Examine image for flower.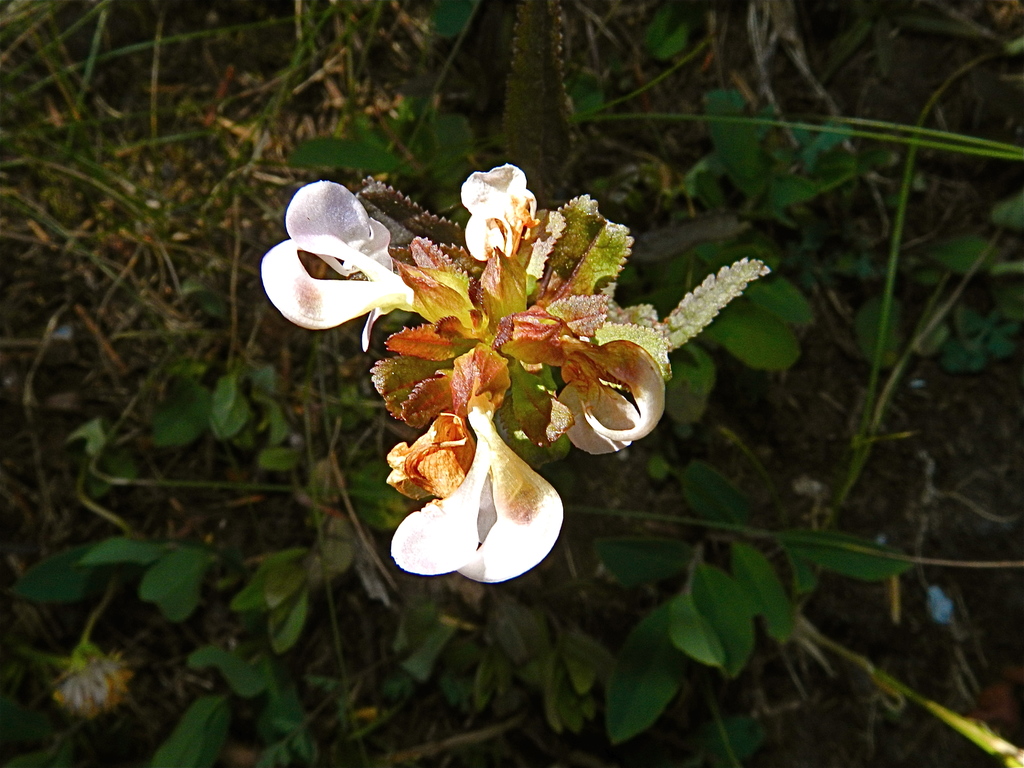
Examination result: select_region(378, 393, 563, 575).
